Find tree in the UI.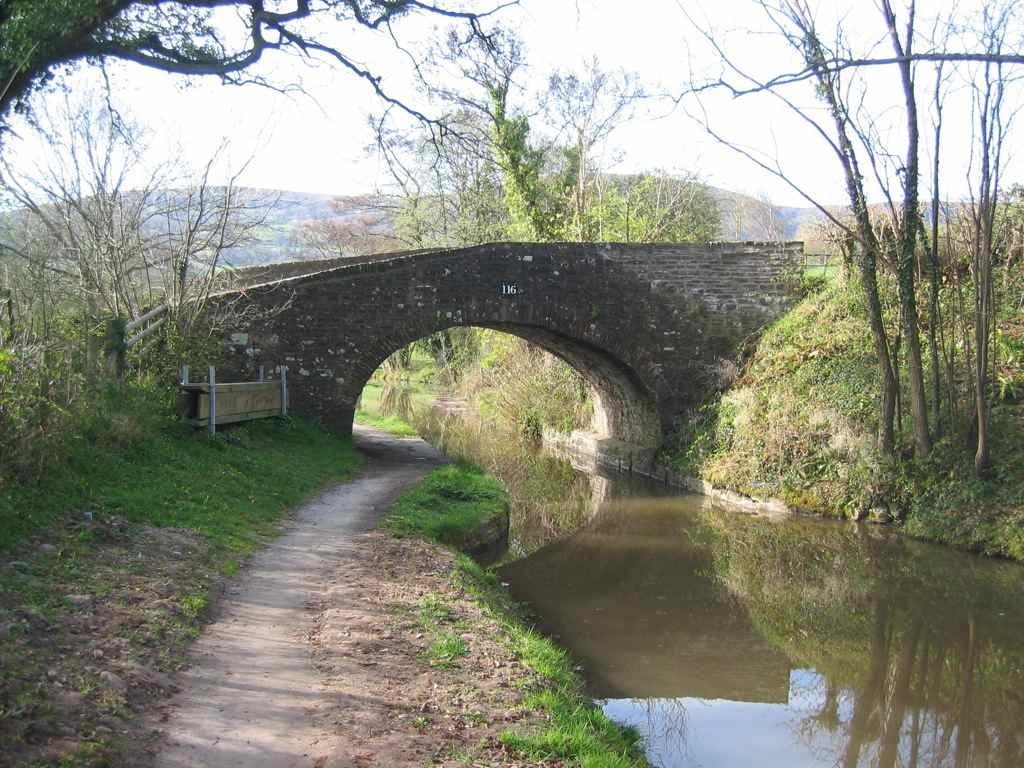
UI element at 792 204 887 264.
